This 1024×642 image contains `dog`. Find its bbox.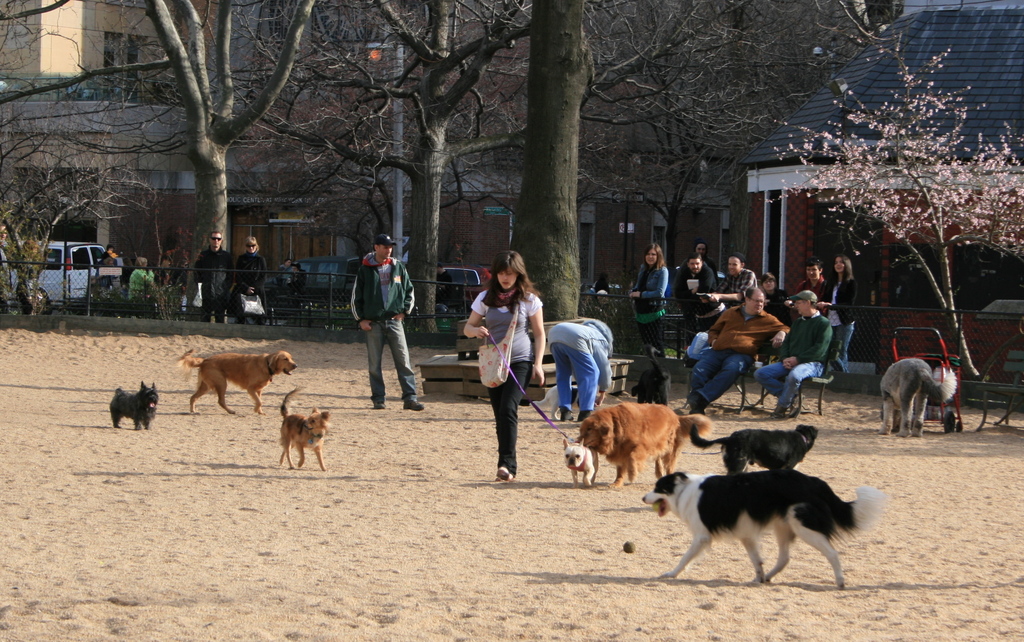
[180, 351, 300, 413].
